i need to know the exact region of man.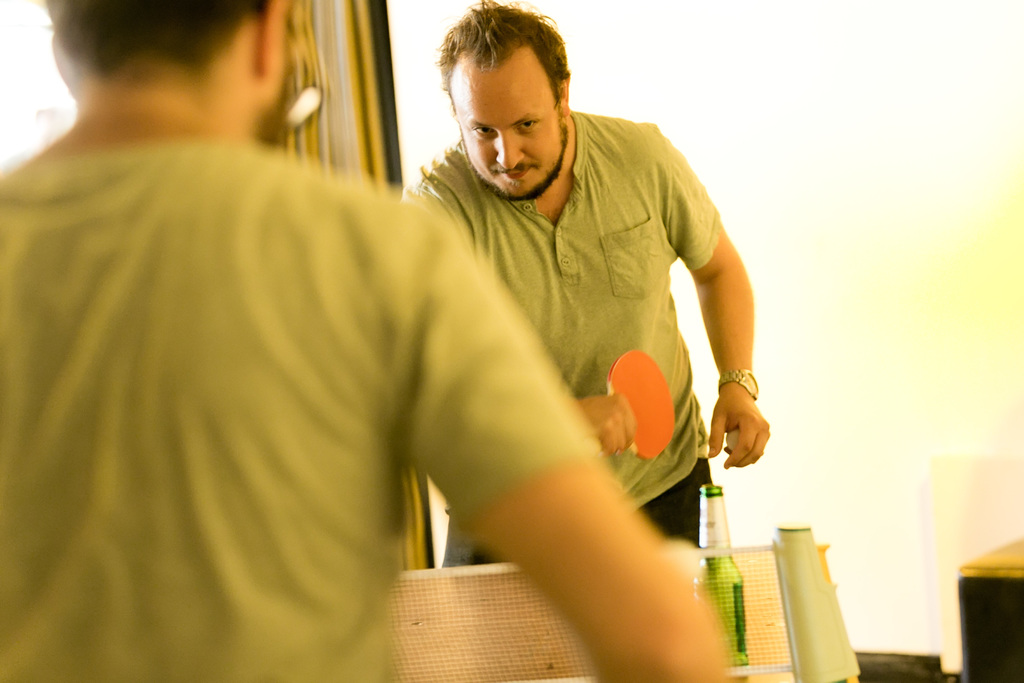
Region: (x1=0, y1=0, x2=739, y2=682).
